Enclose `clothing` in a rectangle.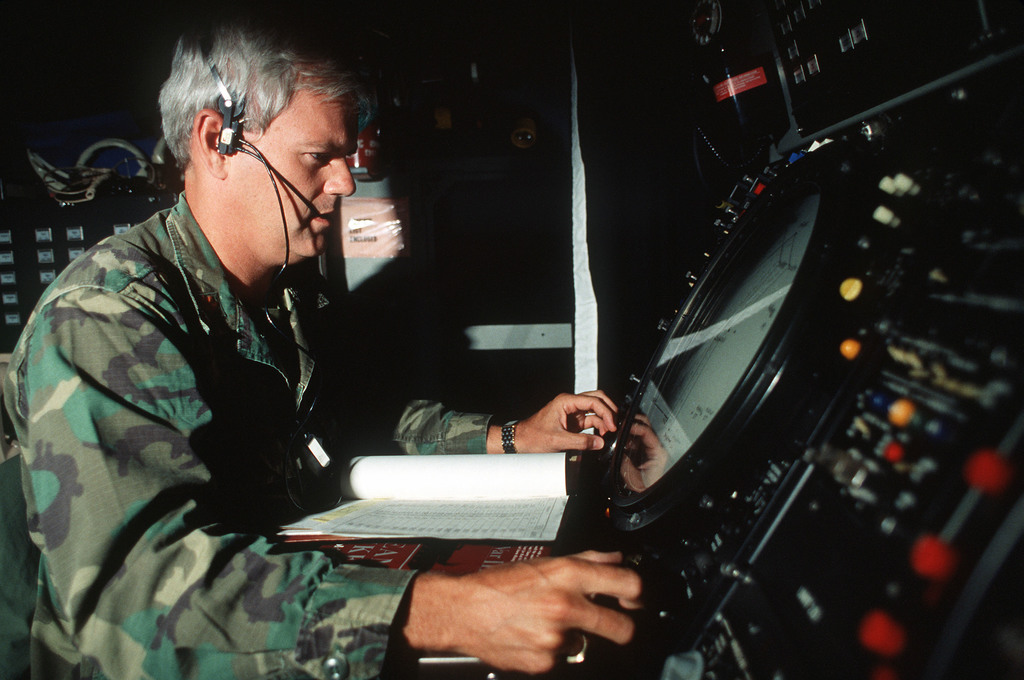
(3,190,541,679).
